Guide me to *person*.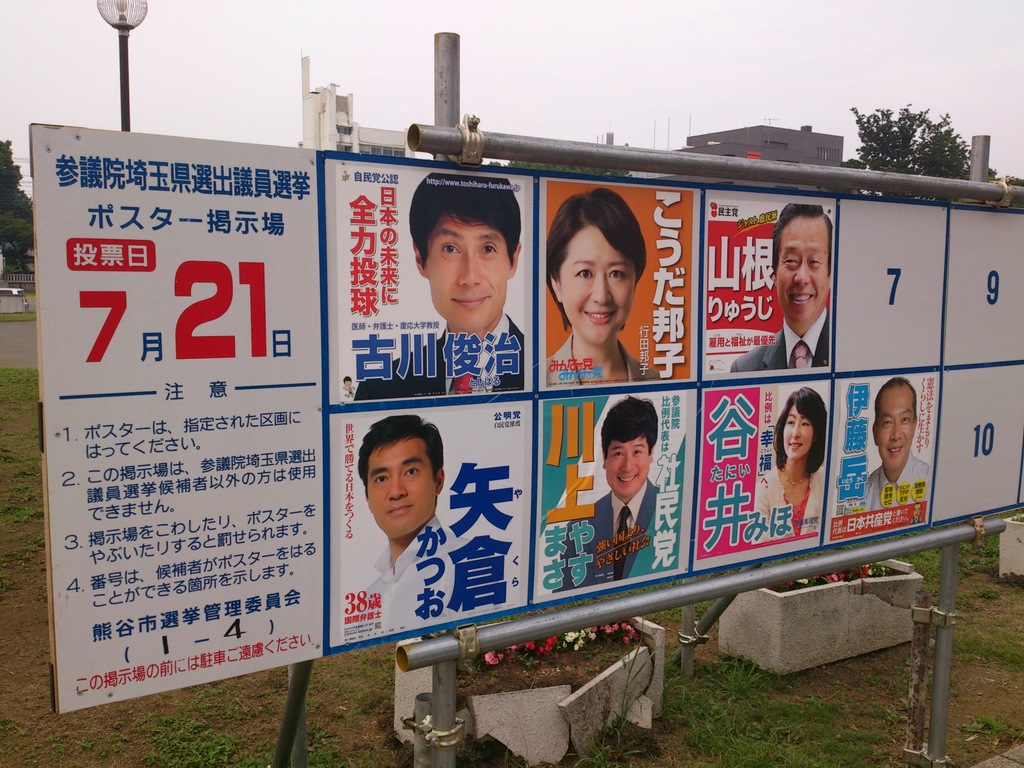
Guidance: x1=340 y1=414 x2=461 y2=635.
